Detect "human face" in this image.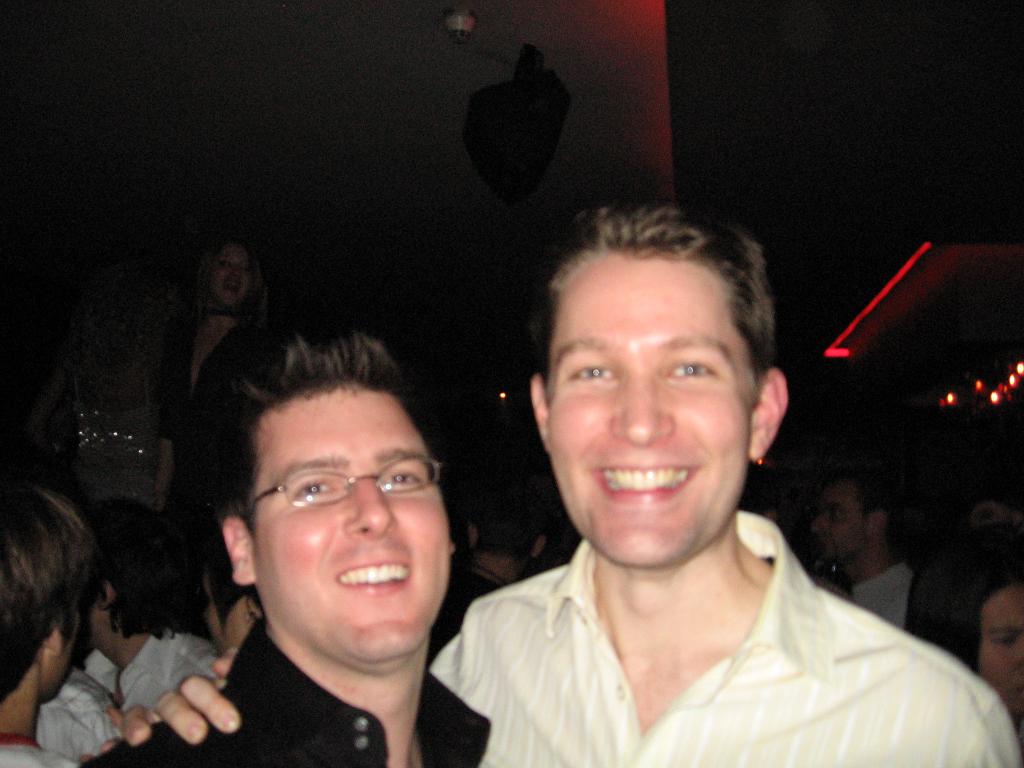
Detection: box(553, 245, 756, 569).
